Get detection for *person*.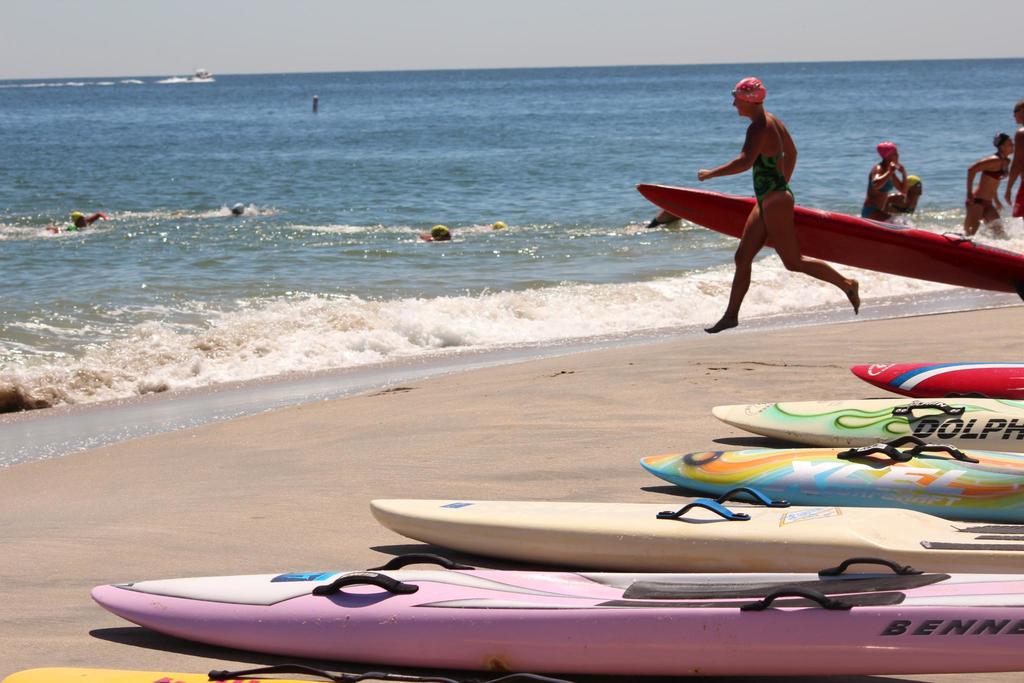
Detection: box=[1004, 98, 1023, 222].
